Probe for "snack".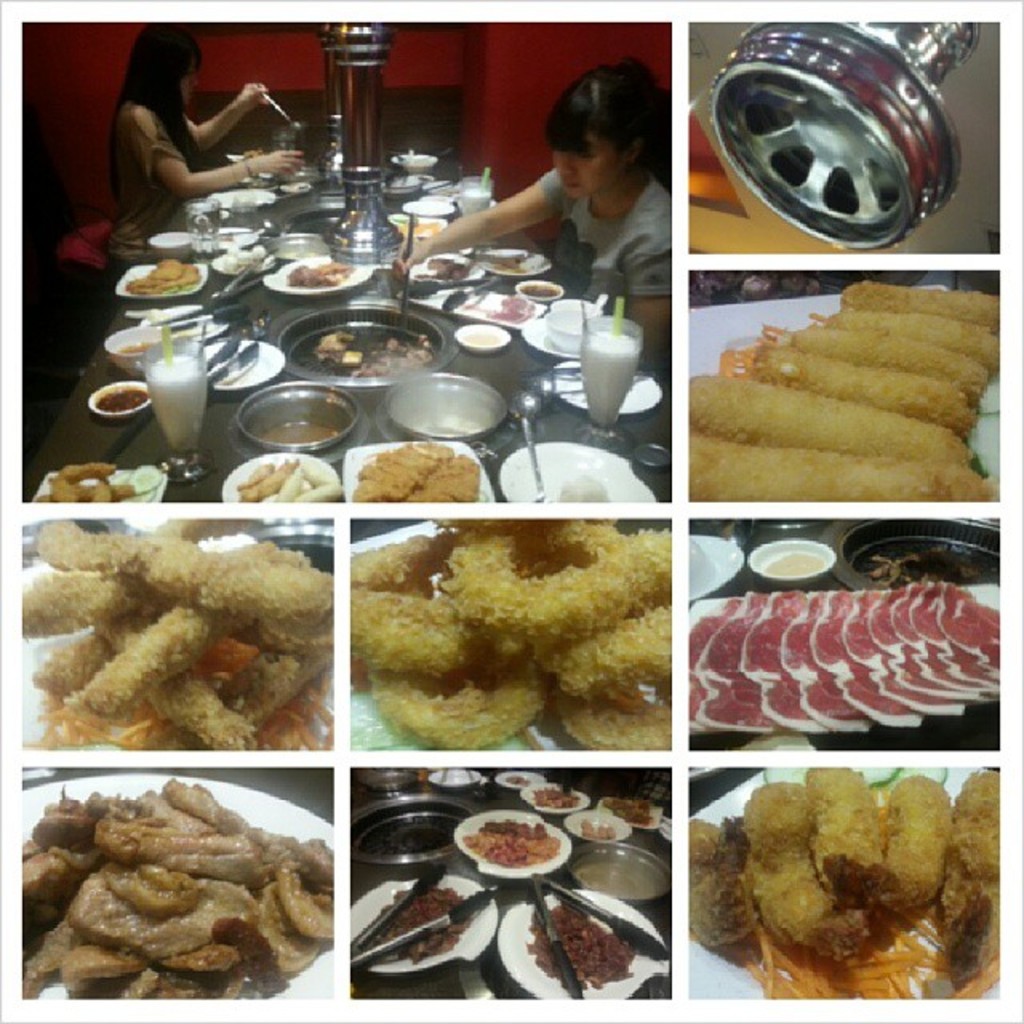
Probe result: [733,778,882,963].
